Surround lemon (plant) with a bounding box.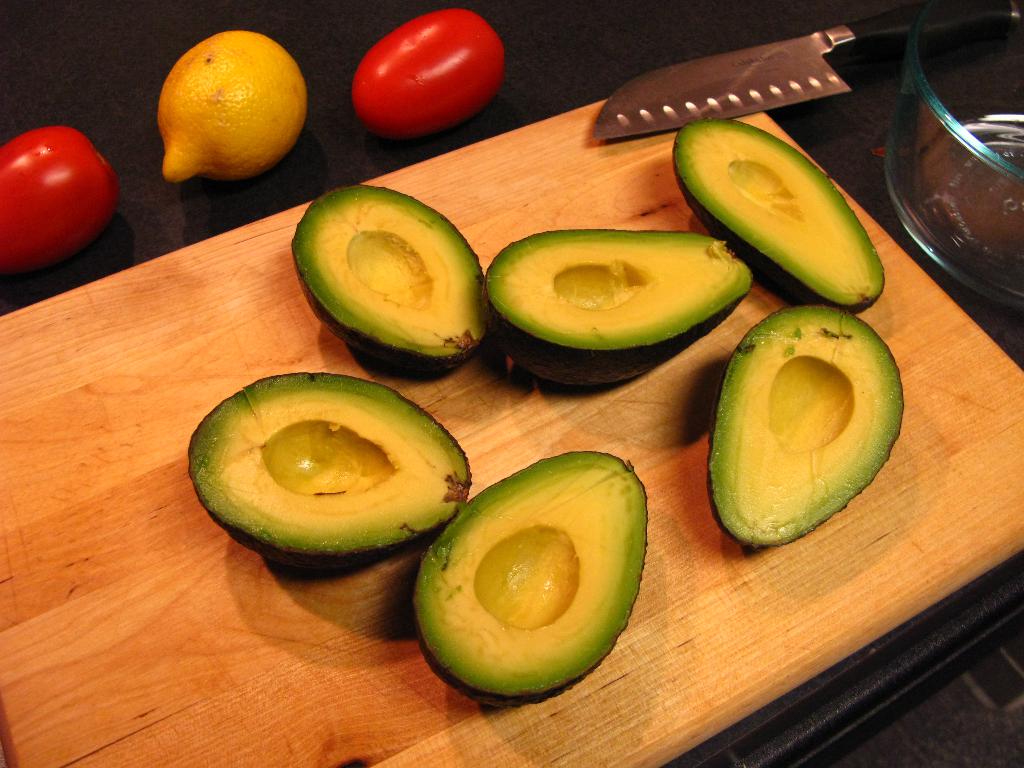
[145, 35, 306, 176].
